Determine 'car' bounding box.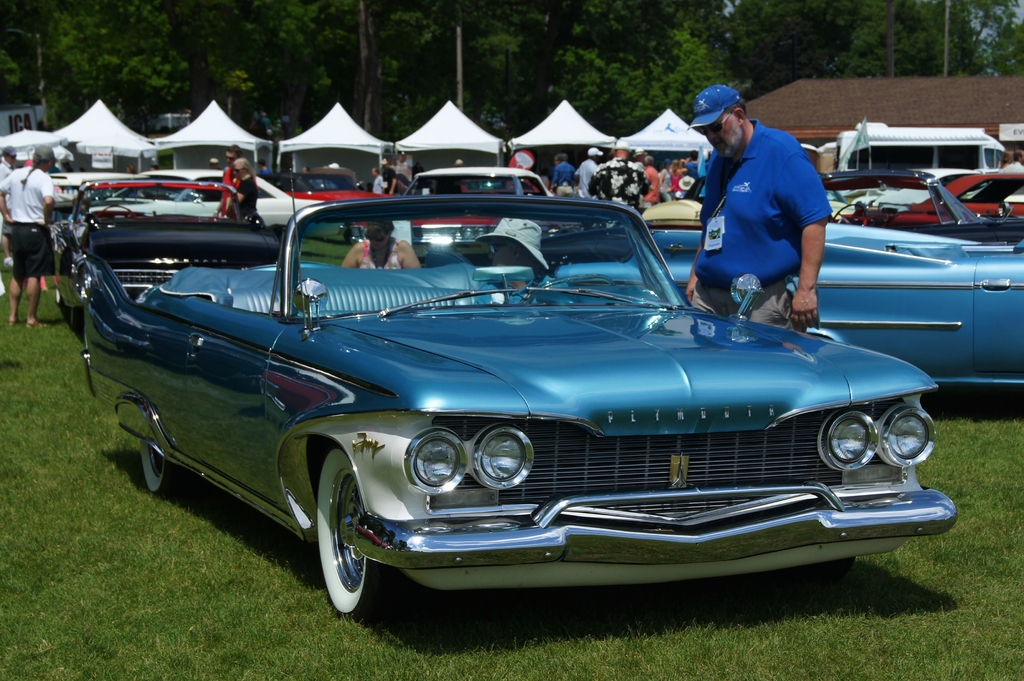
Determined: bbox(280, 164, 383, 205).
